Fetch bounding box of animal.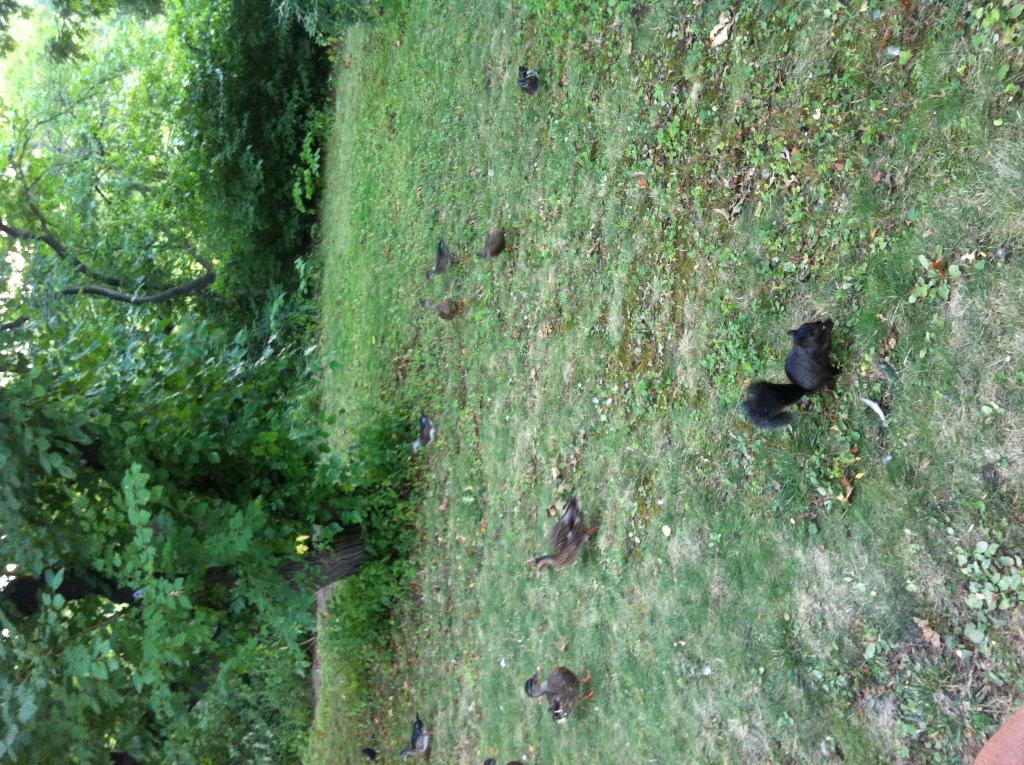
Bbox: crop(399, 711, 437, 764).
